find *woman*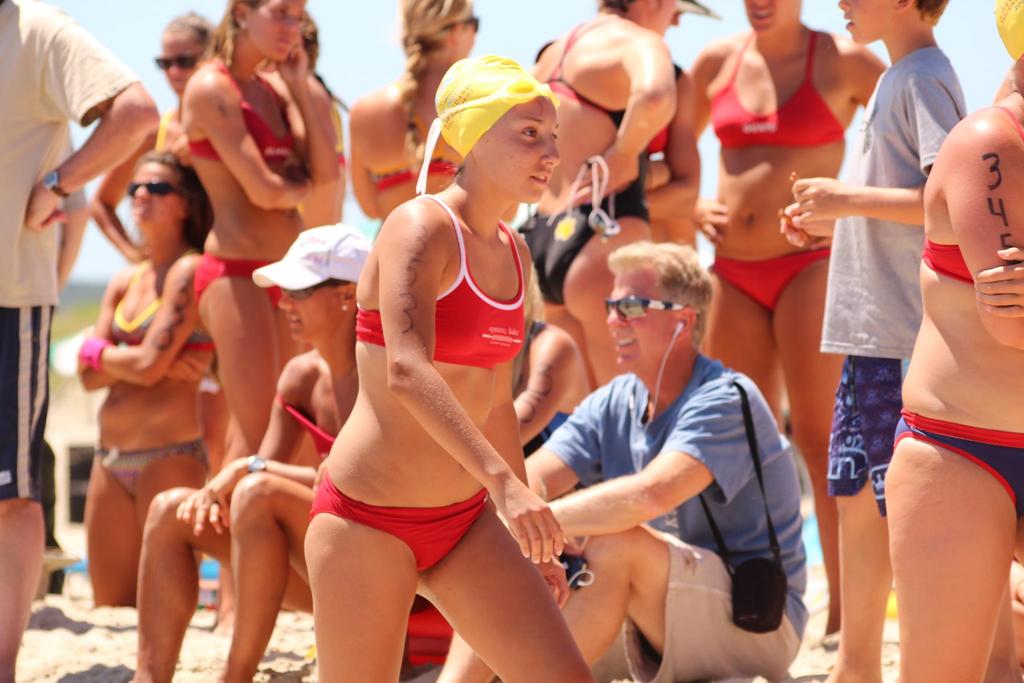
locate(297, 53, 604, 682)
